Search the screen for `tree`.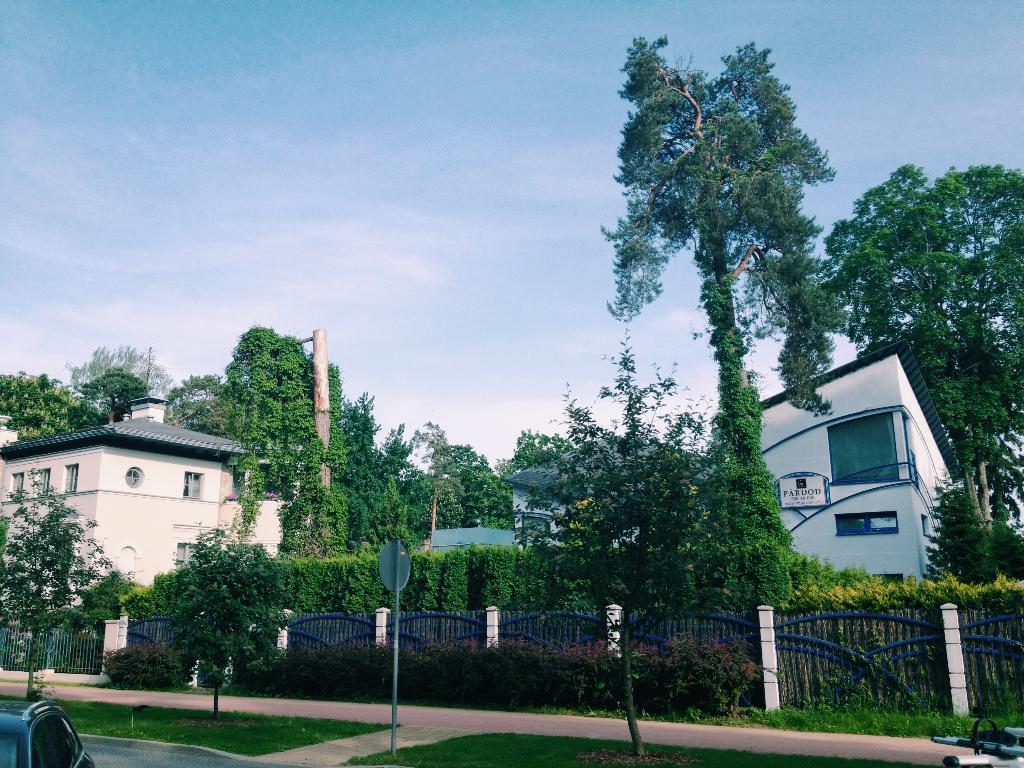
Found at crop(826, 152, 1023, 556).
